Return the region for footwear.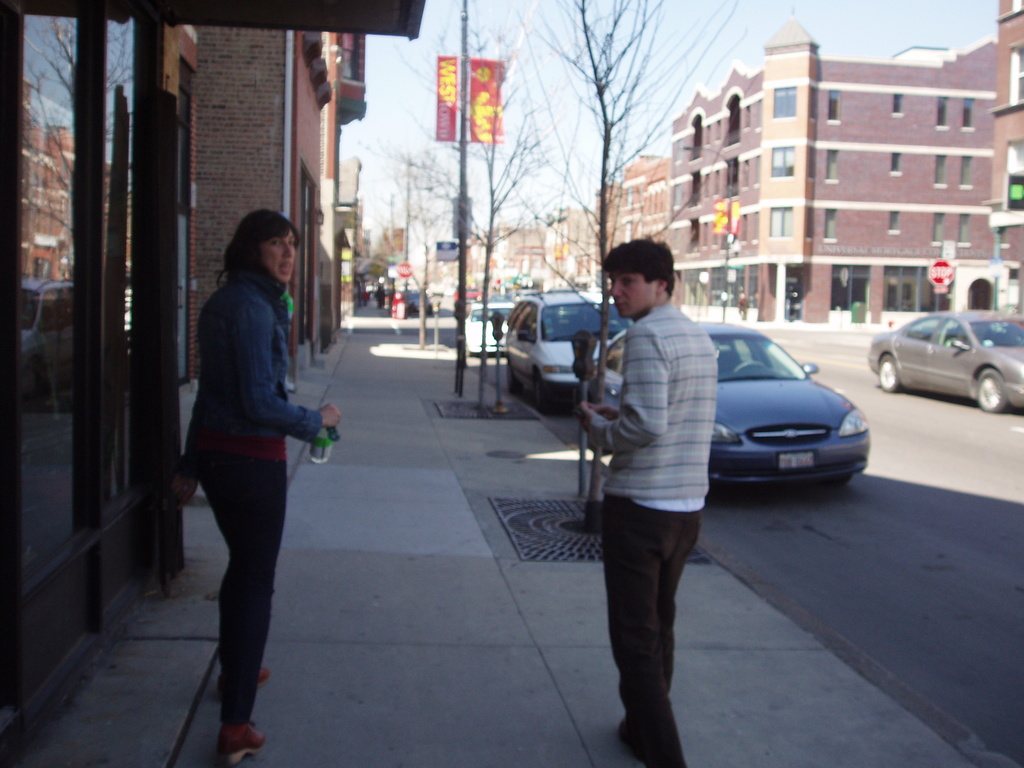
218/667/271/698.
